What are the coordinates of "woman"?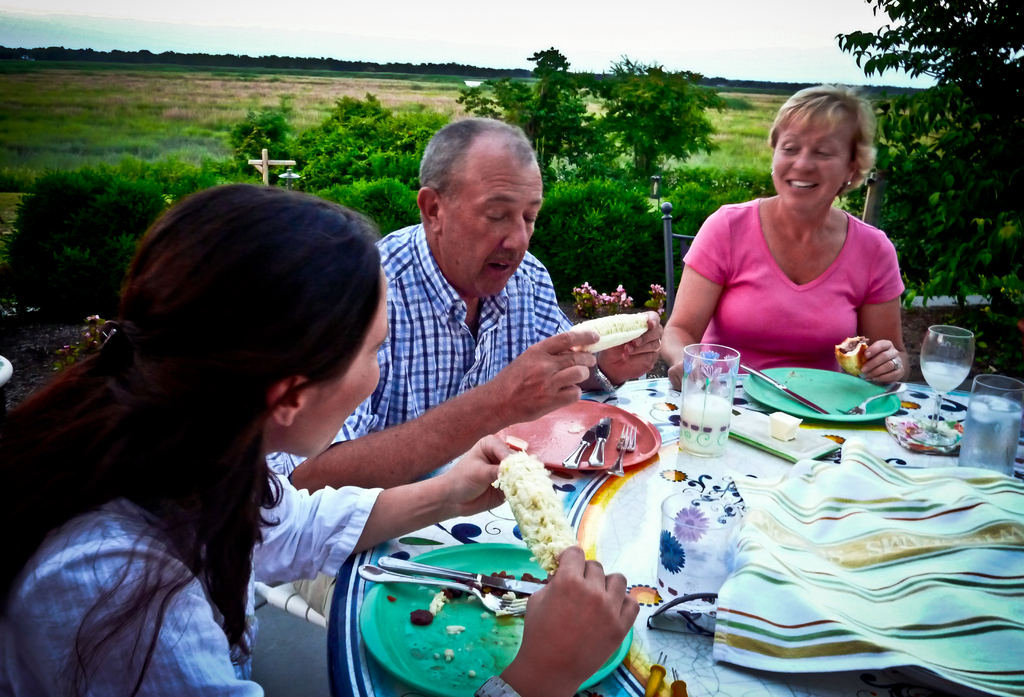
l=0, t=166, r=671, b=689.
